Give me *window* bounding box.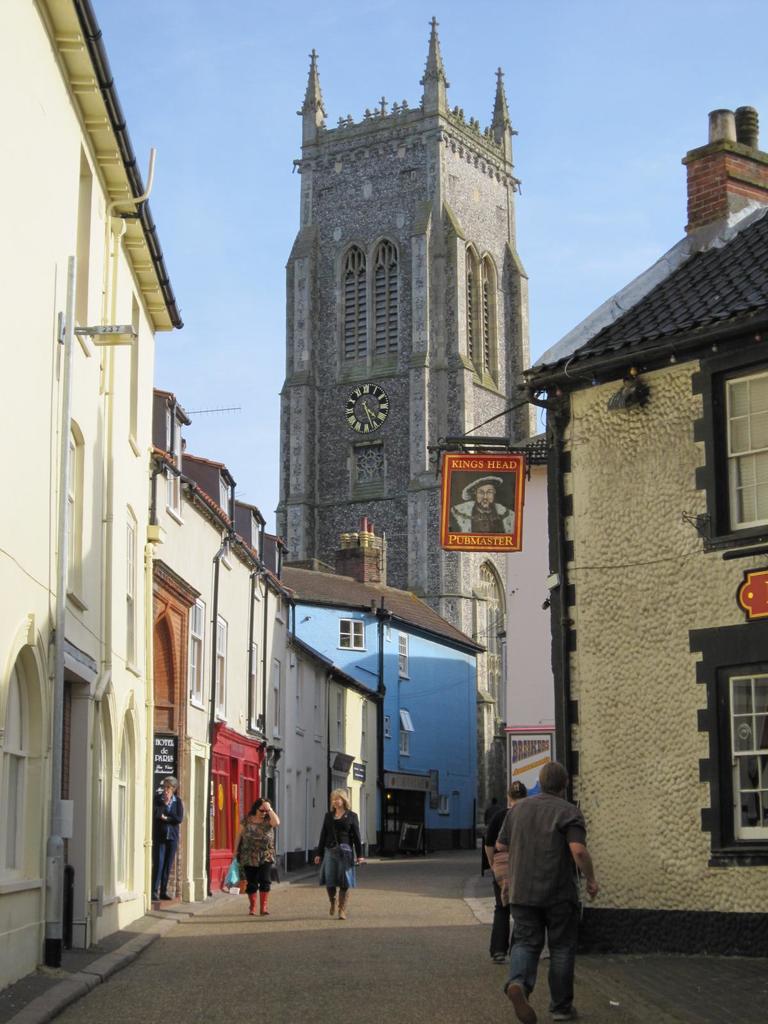
x1=72, y1=135, x2=91, y2=359.
